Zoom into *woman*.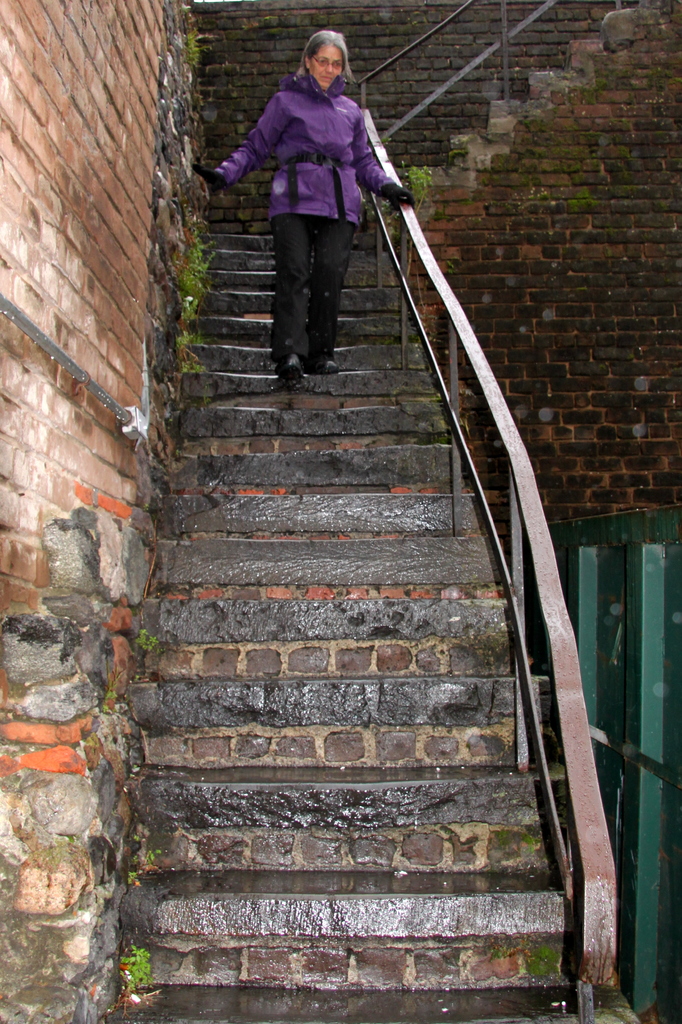
Zoom target: {"x1": 206, "y1": 29, "x2": 418, "y2": 374}.
